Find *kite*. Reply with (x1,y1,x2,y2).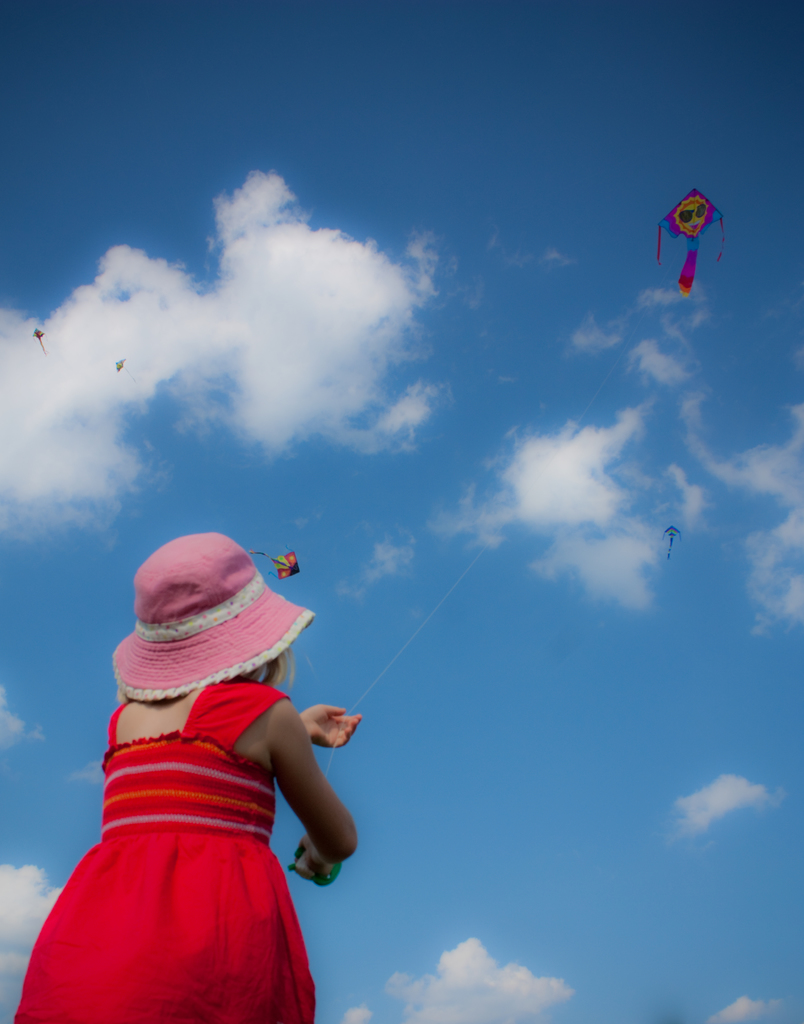
(111,356,126,373).
